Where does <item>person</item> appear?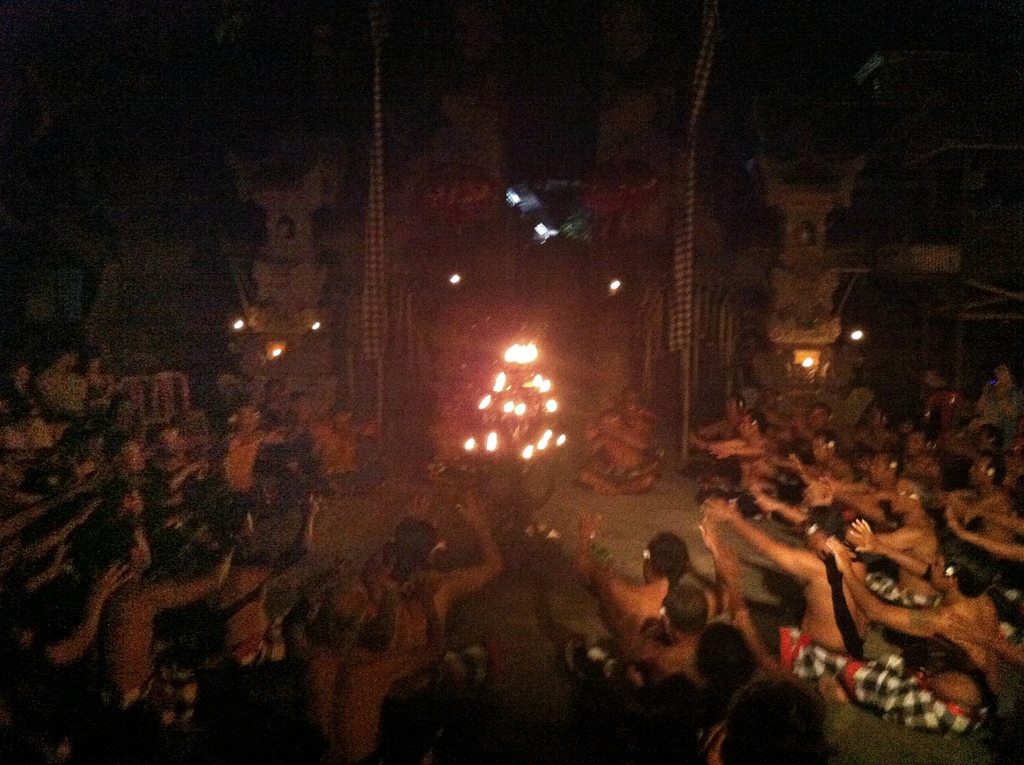
Appears at x1=707 y1=407 x2=769 y2=488.
